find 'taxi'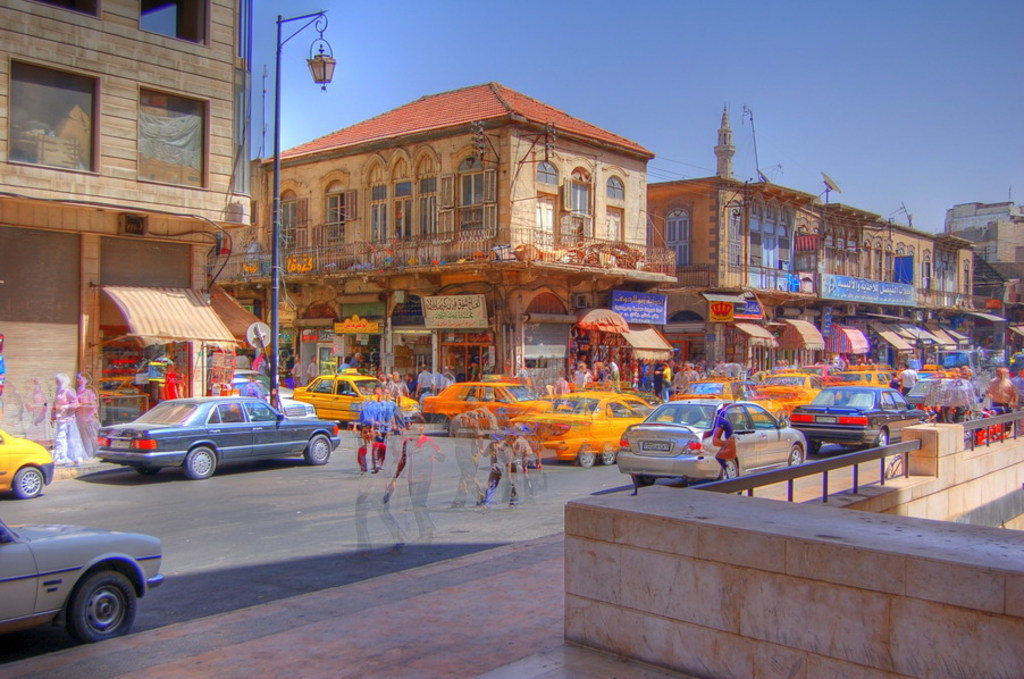
(294,364,422,436)
